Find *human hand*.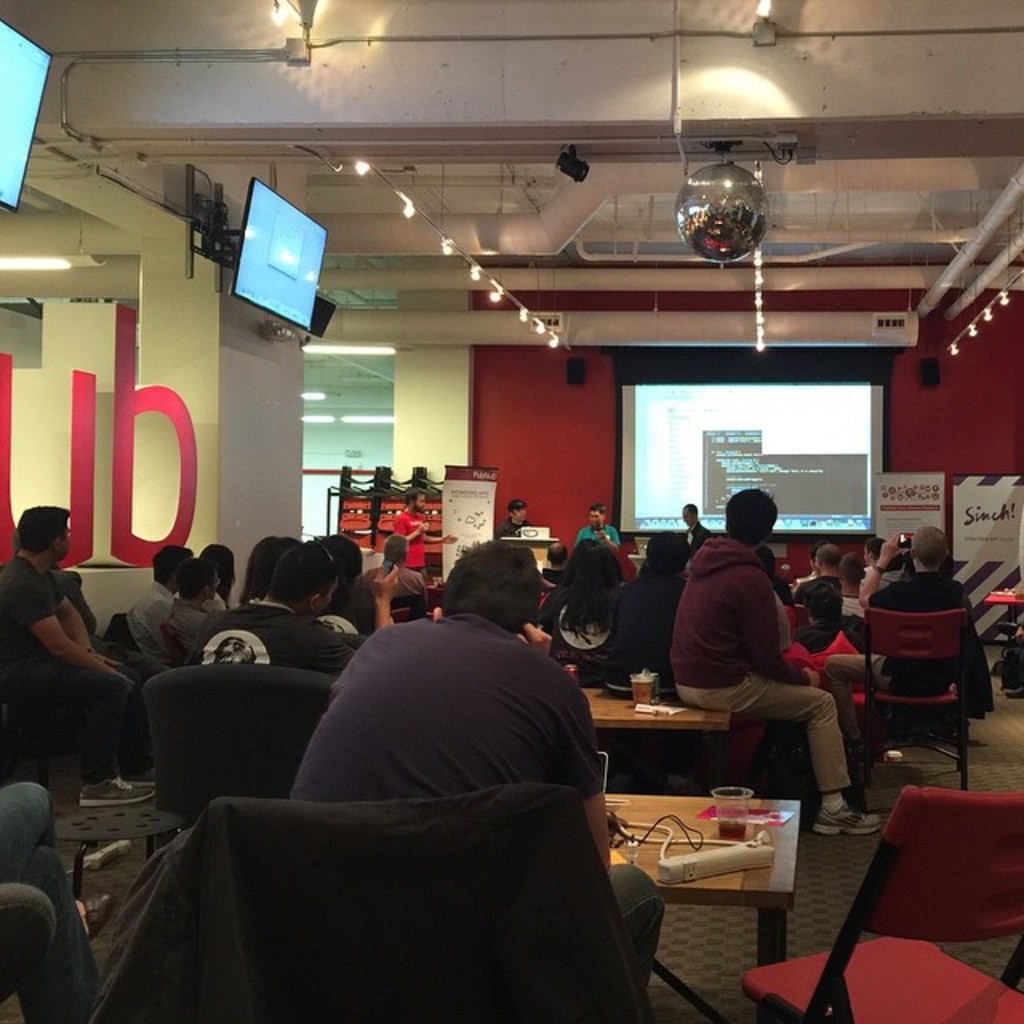
detection(429, 602, 448, 626).
